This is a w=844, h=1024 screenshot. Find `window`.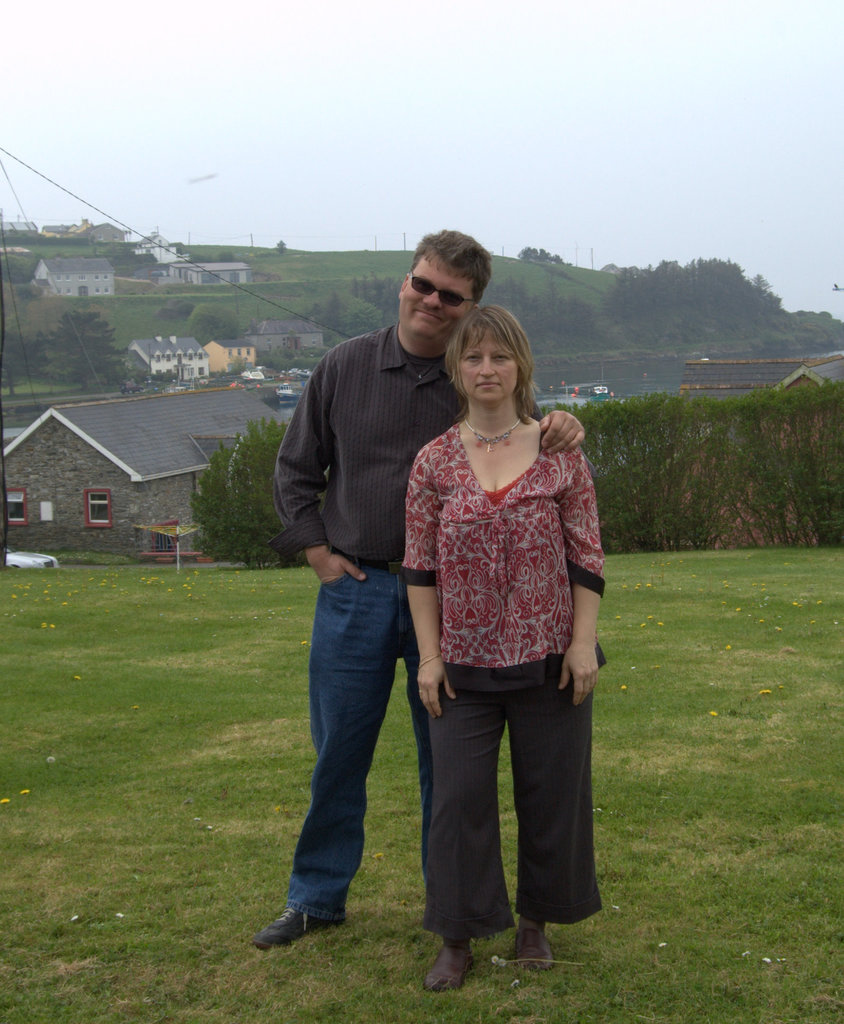
Bounding box: x1=84 y1=488 x2=111 y2=527.
